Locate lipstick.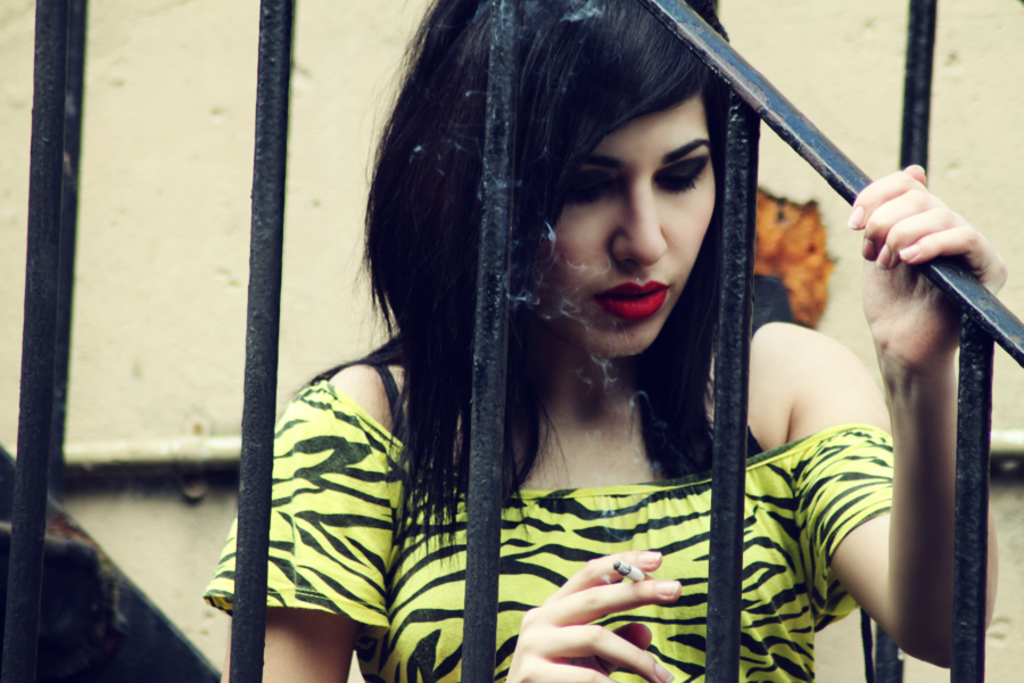
Bounding box: bbox=[588, 282, 669, 316].
